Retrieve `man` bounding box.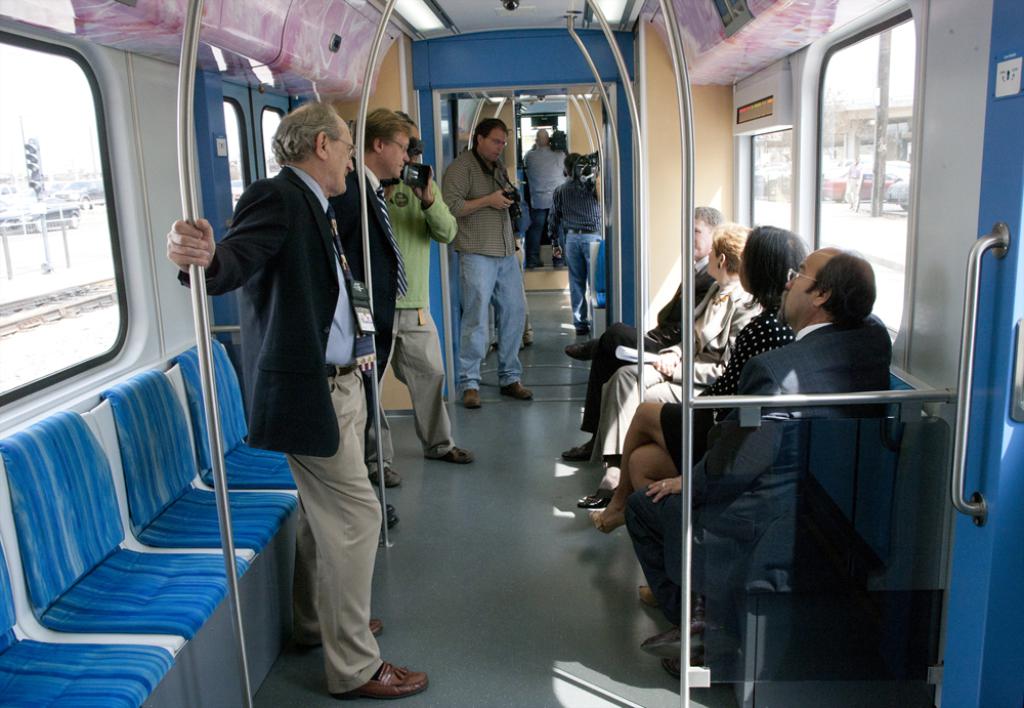
Bounding box: detection(161, 96, 430, 699).
